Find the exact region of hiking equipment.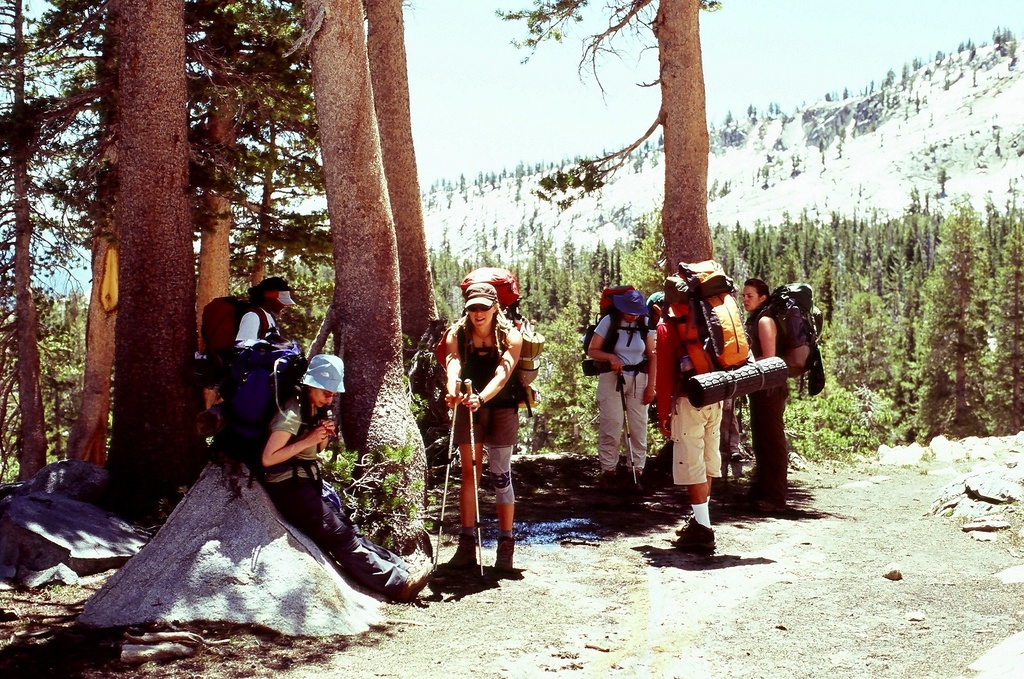
Exact region: <region>217, 336, 320, 478</region>.
